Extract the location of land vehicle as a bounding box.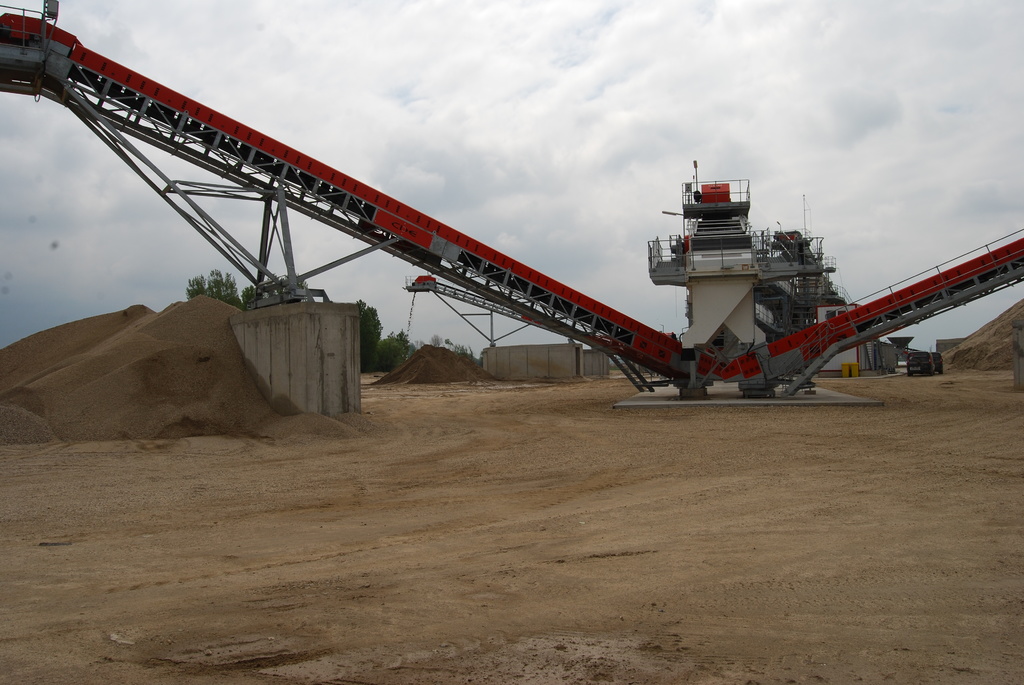
x1=908, y1=348, x2=935, y2=378.
